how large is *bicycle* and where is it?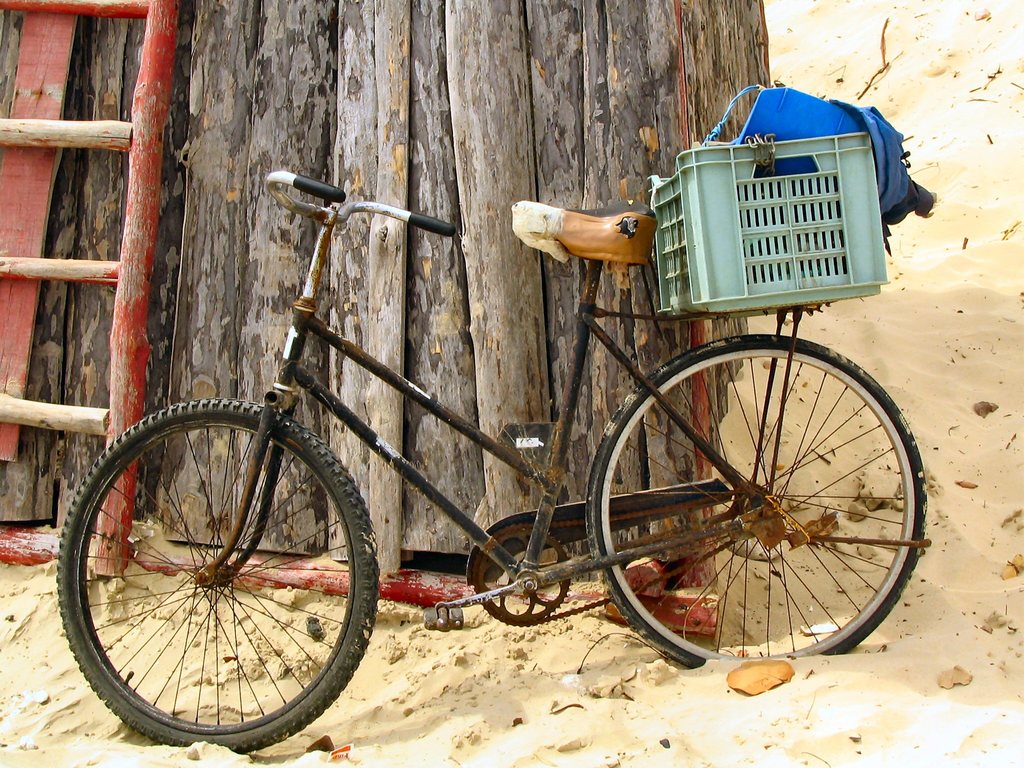
Bounding box: x1=45 y1=120 x2=948 y2=732.
